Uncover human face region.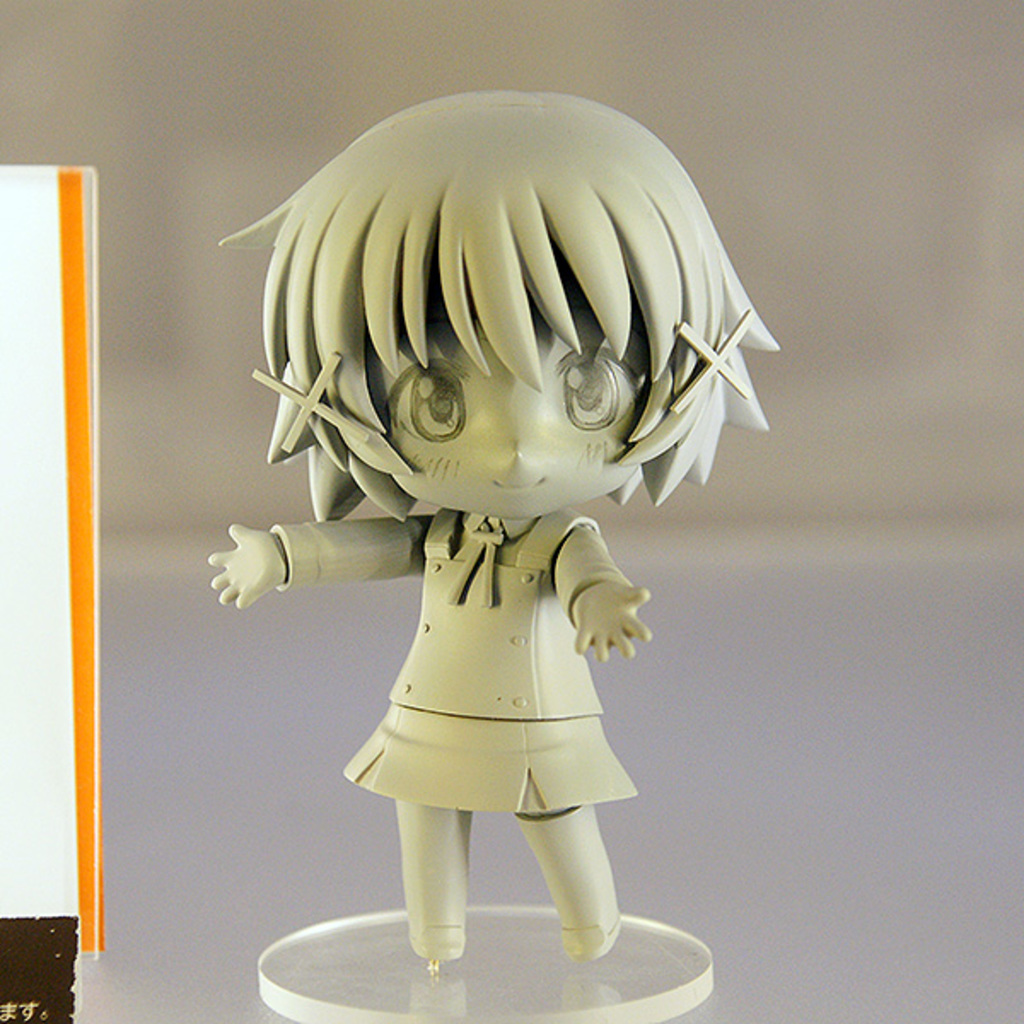
Uncovered: select_region(367, 287, 657, 510).
